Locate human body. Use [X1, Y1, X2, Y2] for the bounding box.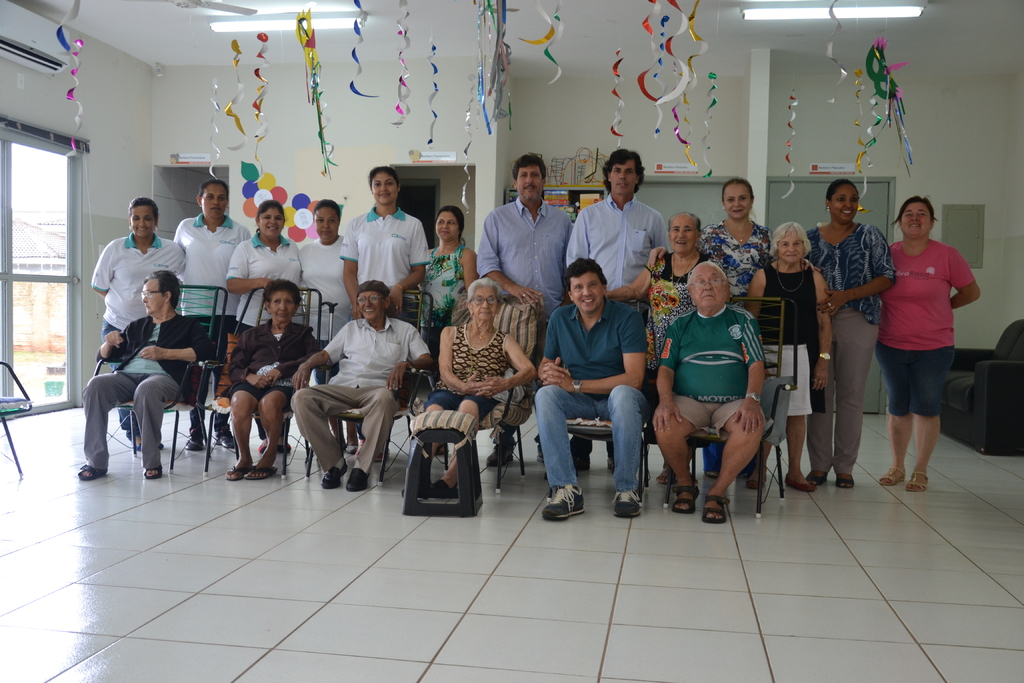
[377, 210, 477, 329].
